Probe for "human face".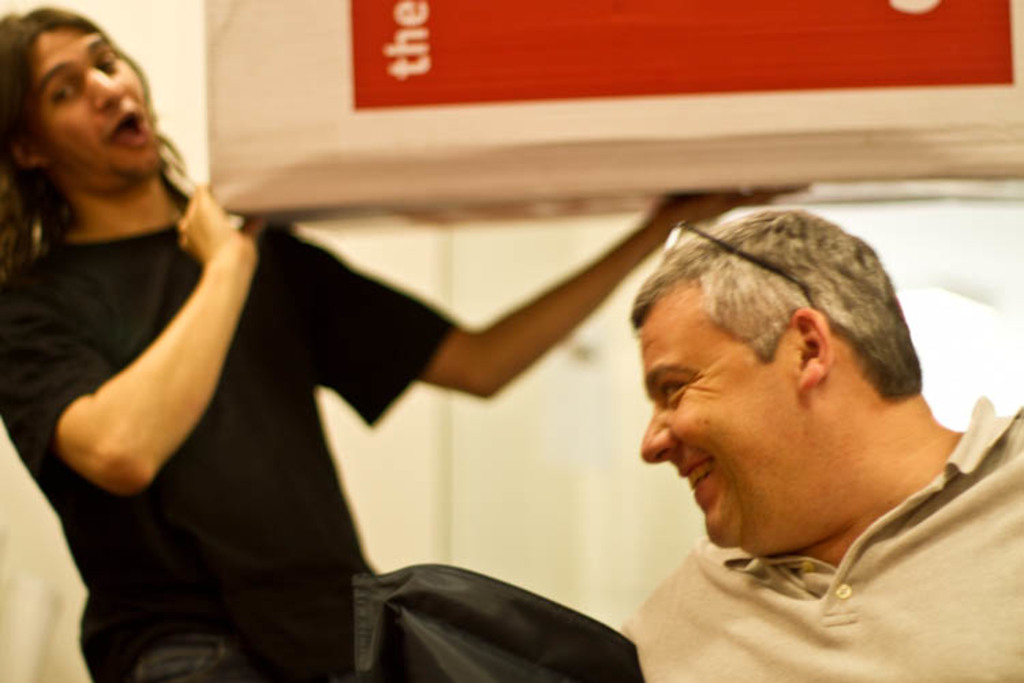
Probe result: [x1=638, y1=328, x2=800, y2=545].
